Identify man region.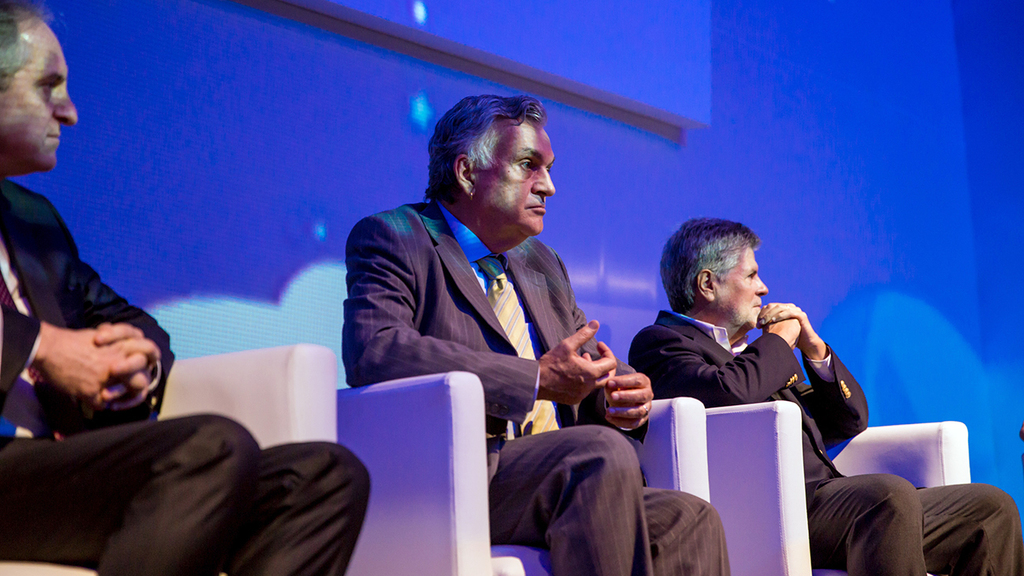
Region: BBox(626, 218, 1023, 575).
